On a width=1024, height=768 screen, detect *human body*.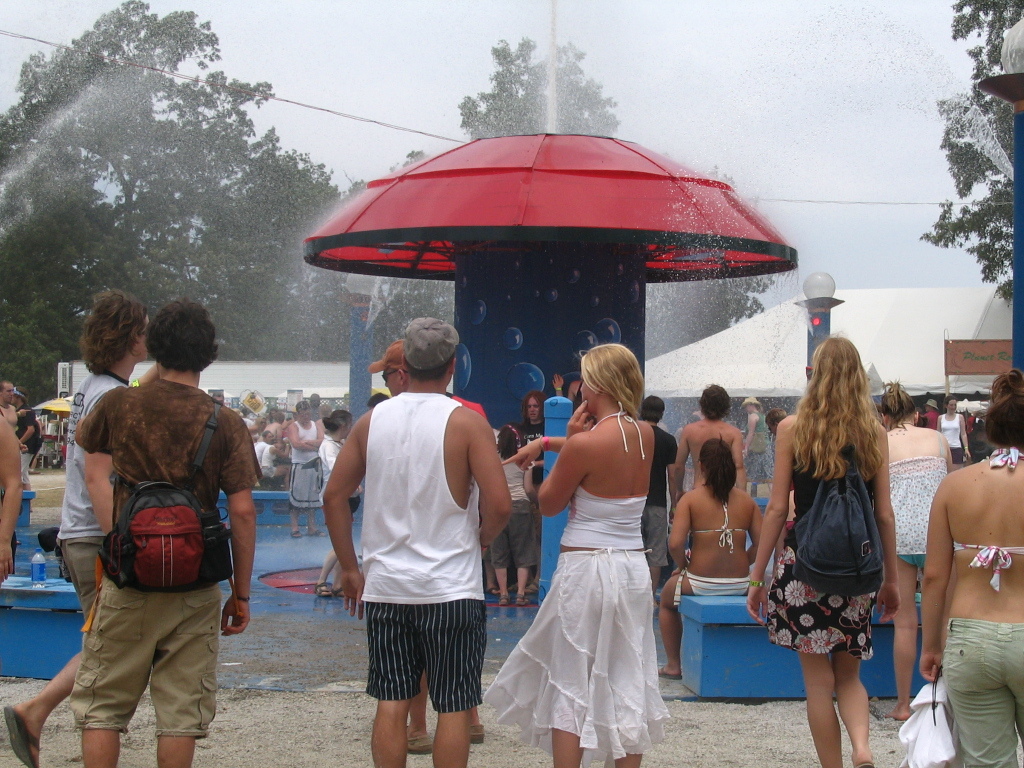
{"left": 914, "top": 448, "right": 1023, "bottom": 767}.
